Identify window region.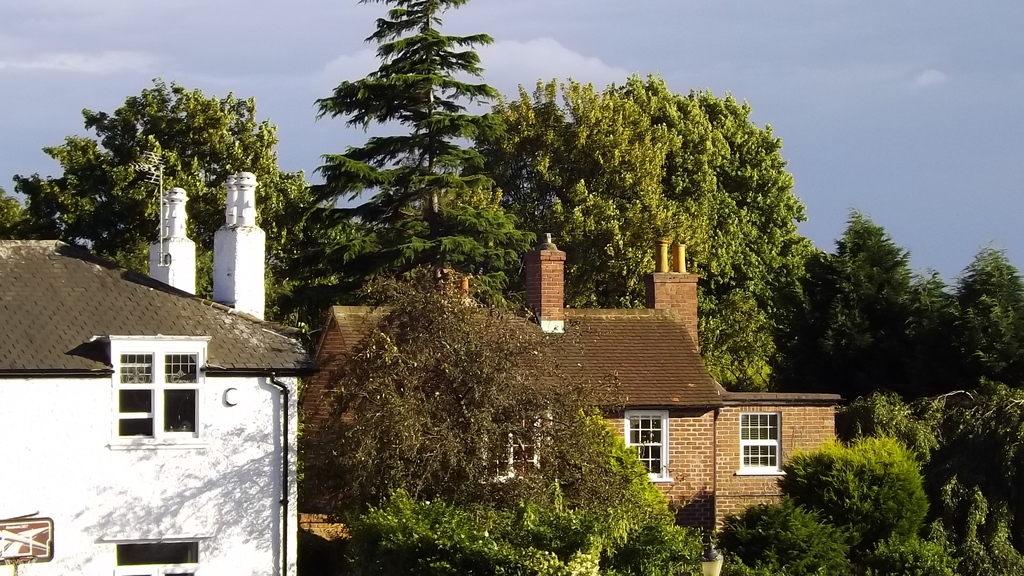
Region: region(115, 535, 203, 575).
